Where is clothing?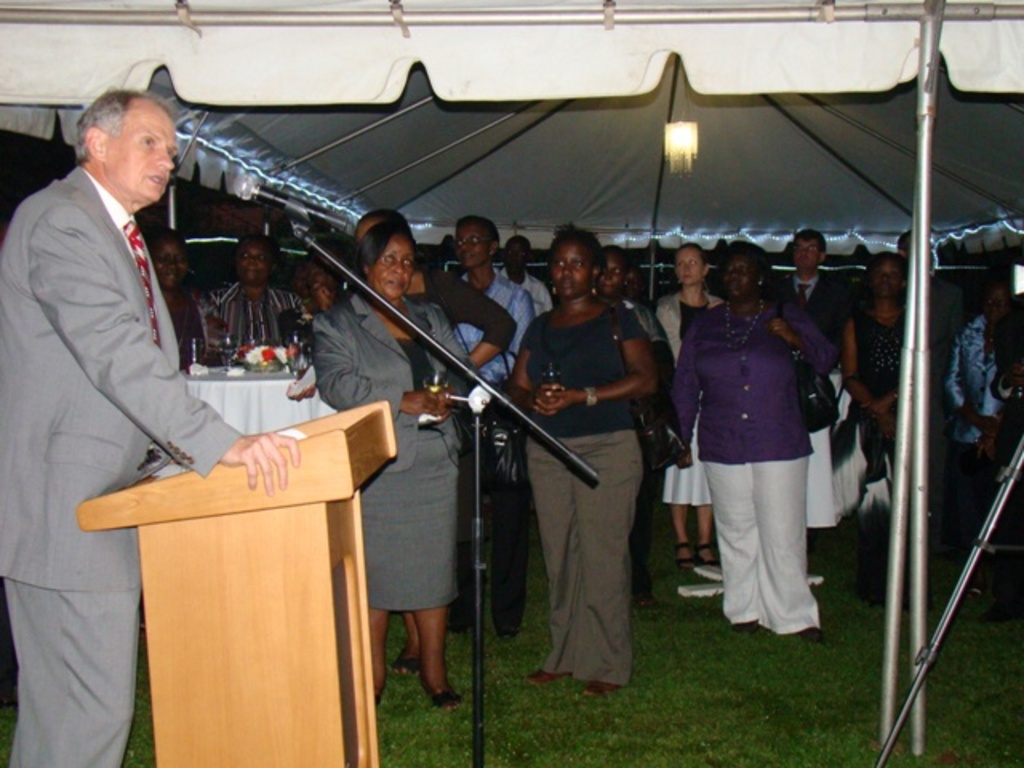
715/464/818/624.
